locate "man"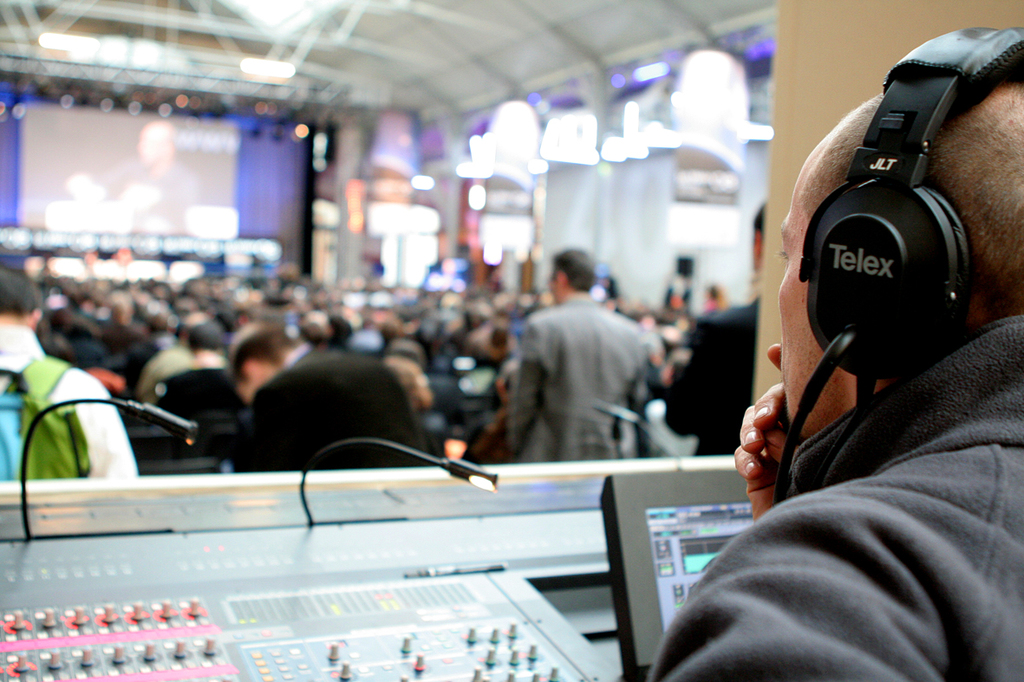
662,199,766,457
